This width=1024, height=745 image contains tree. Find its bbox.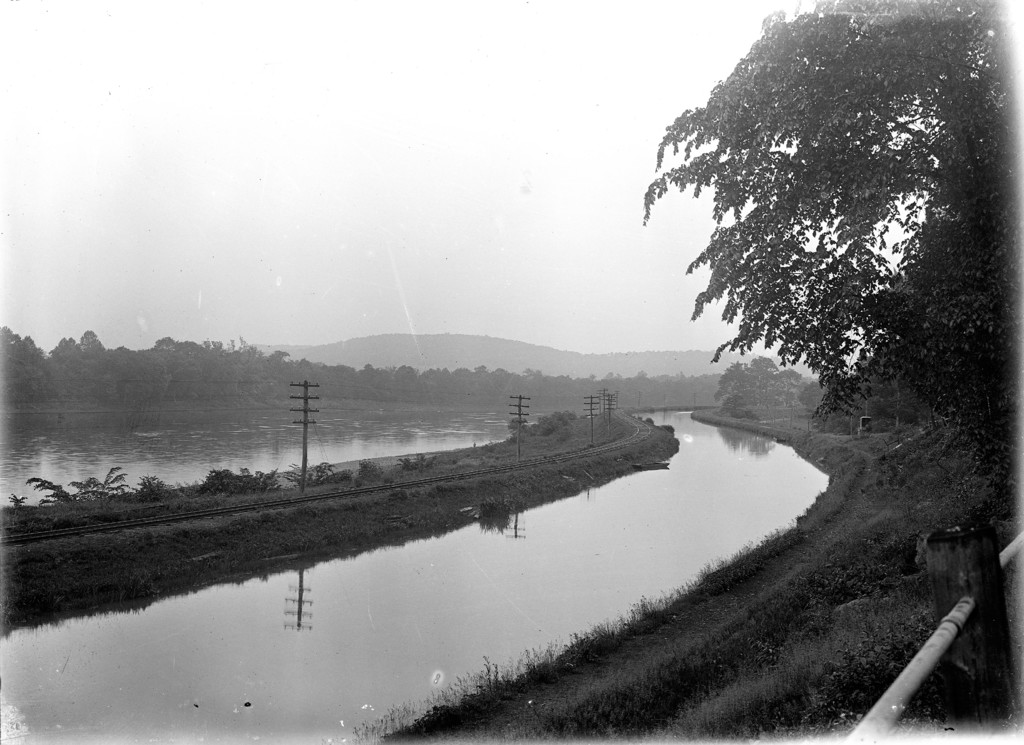
[646,8,998,452].
